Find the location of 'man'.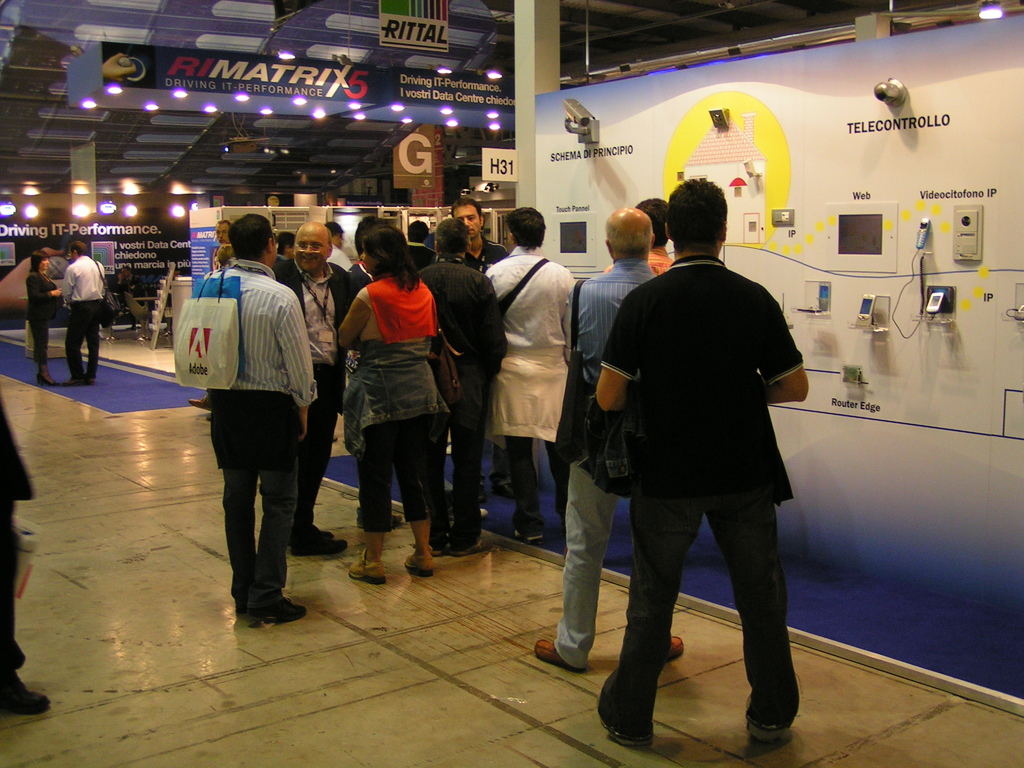
Location: region(446, 199, 517, 280).
